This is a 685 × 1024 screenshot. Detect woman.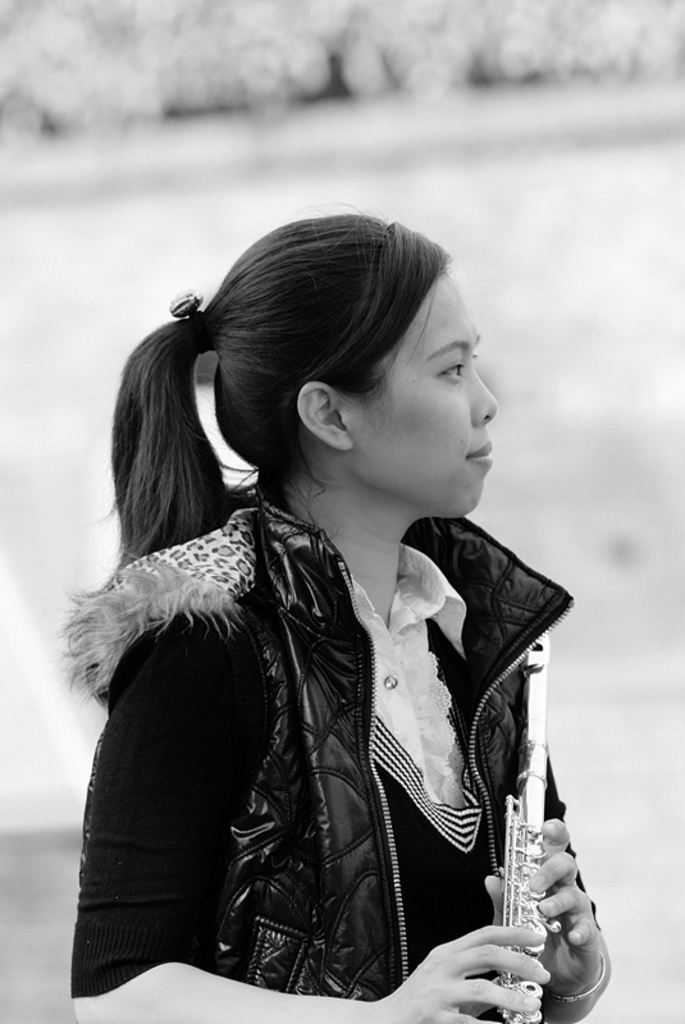
(left=55, top=204, right=615, bottom=1005).
